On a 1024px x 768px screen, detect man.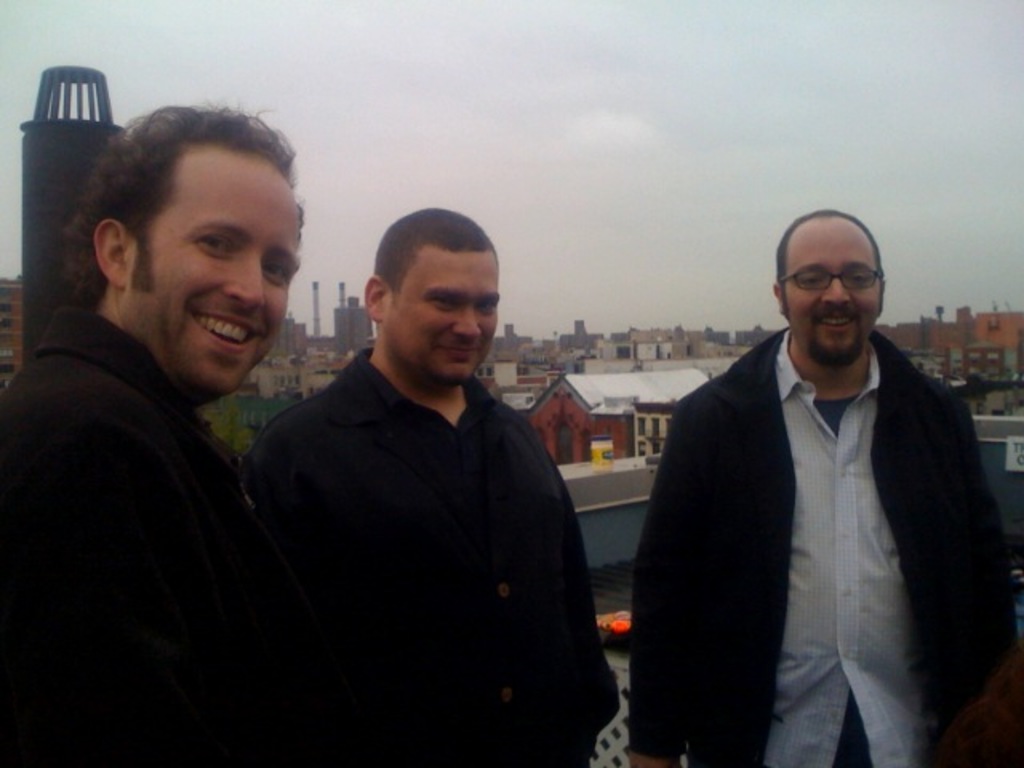
pyautogui.locateOnScreen(632, 202, 1005, 767).
